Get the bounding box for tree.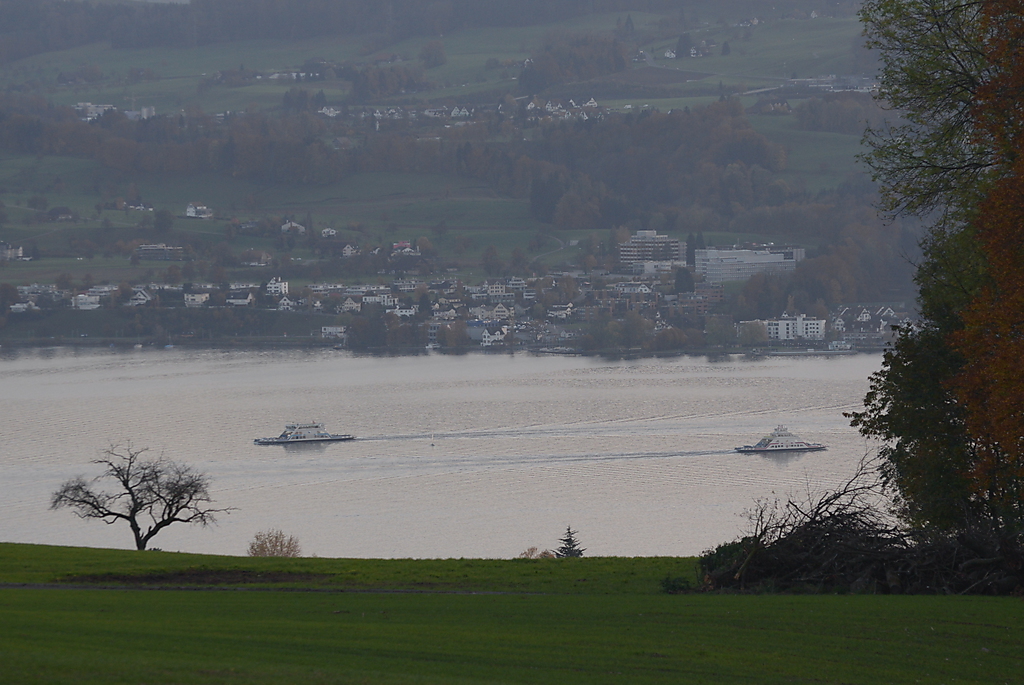
rect(586, 277, 612, 291).
